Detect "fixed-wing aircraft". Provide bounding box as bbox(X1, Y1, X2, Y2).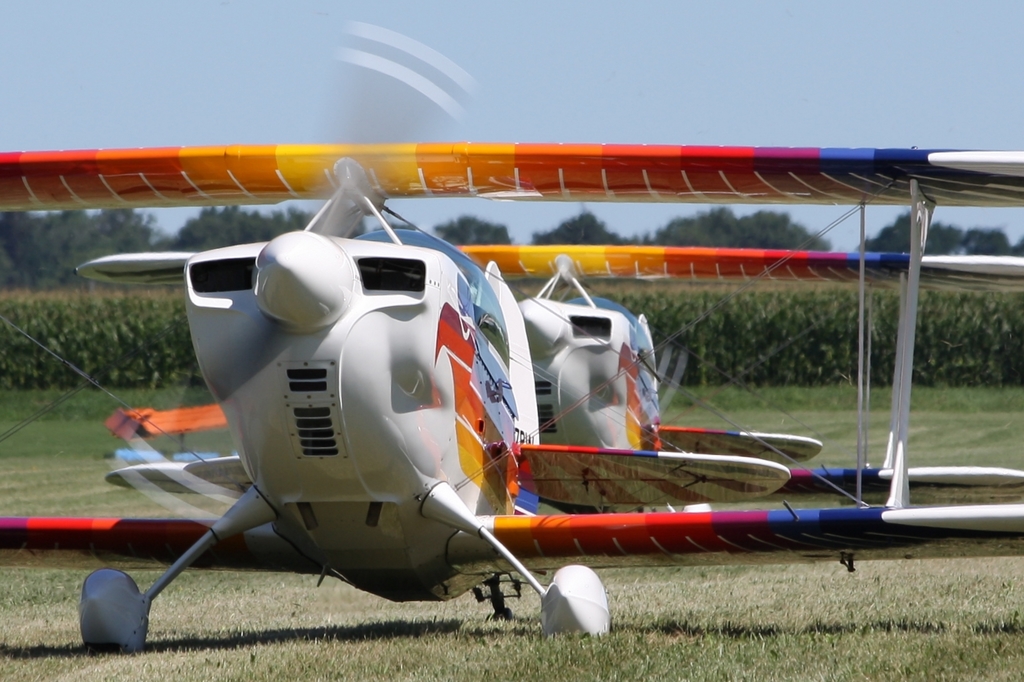
bbox(0, 148, 1021, 669).
